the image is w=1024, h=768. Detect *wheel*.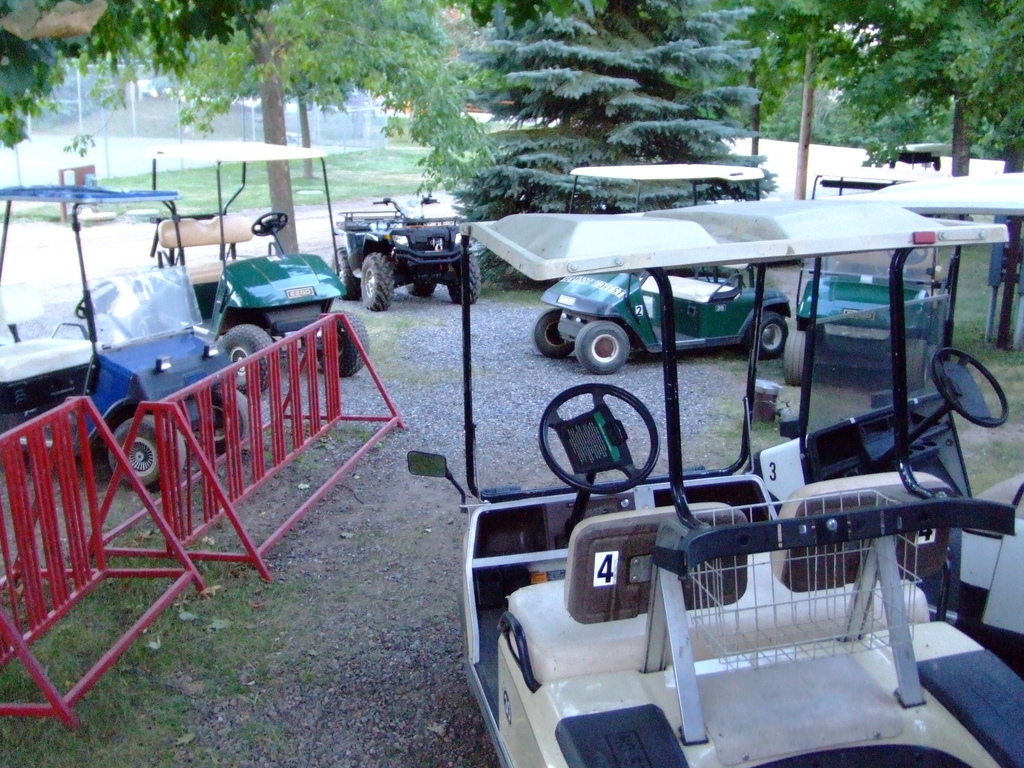
Detection: <box>922,344,1011,433</box>.
